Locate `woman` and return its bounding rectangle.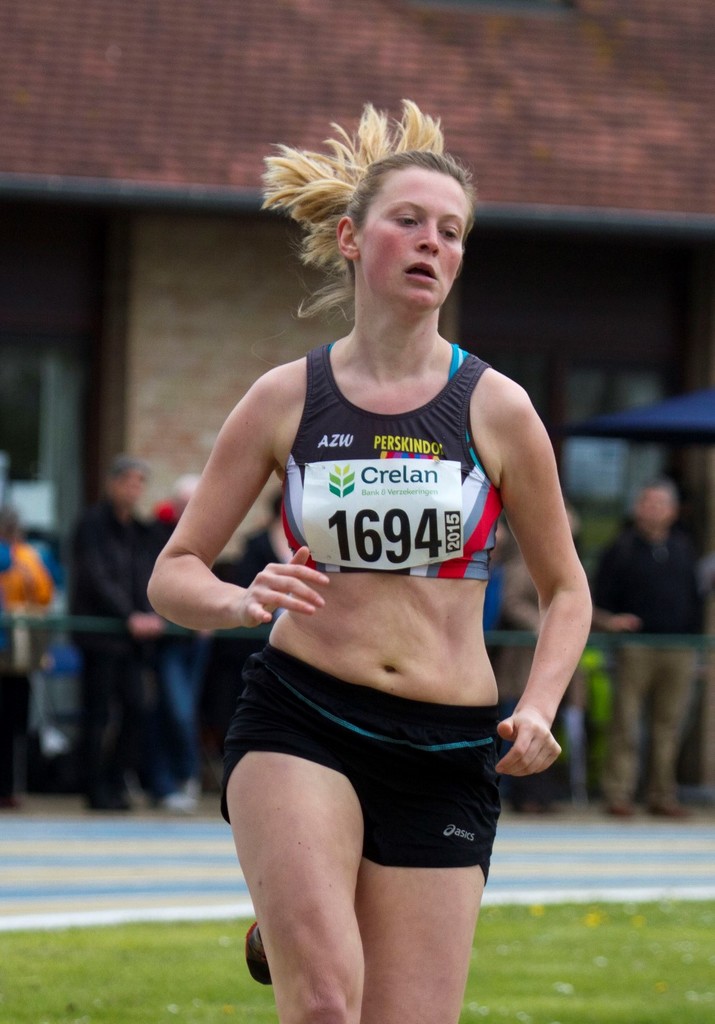
(left=176, top=101, right=568, bottom=1023).
